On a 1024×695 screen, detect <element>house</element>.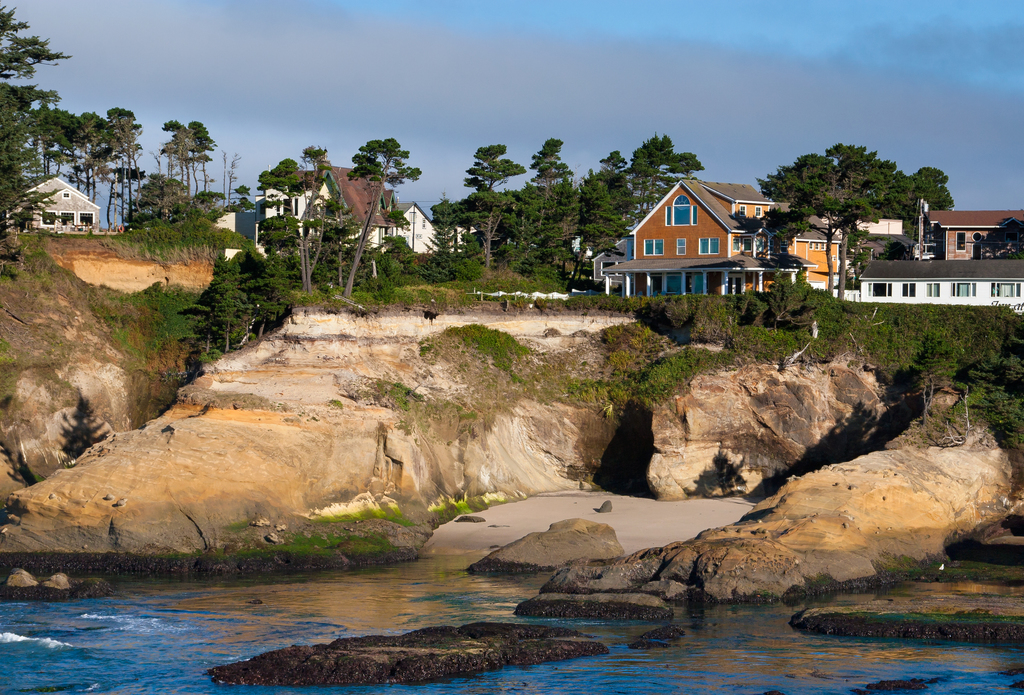
pyautogui.locateOnScreen(918, 211, 1023, 261).
